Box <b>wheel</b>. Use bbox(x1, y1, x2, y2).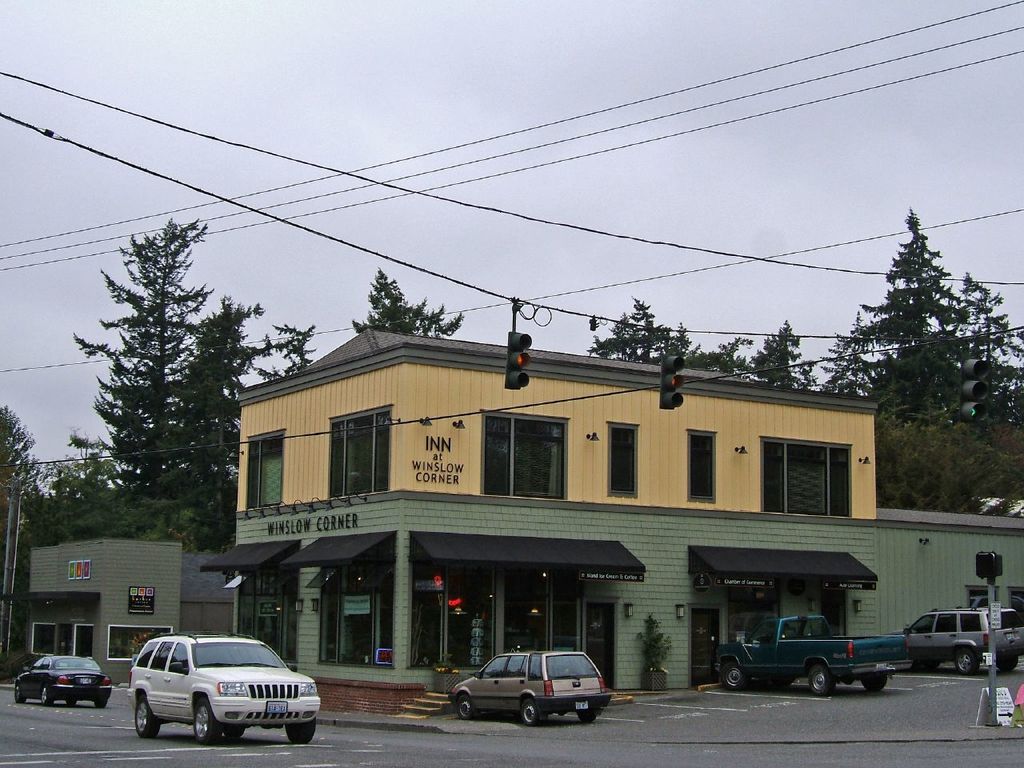
bbox(865, 677, 887, 693).
